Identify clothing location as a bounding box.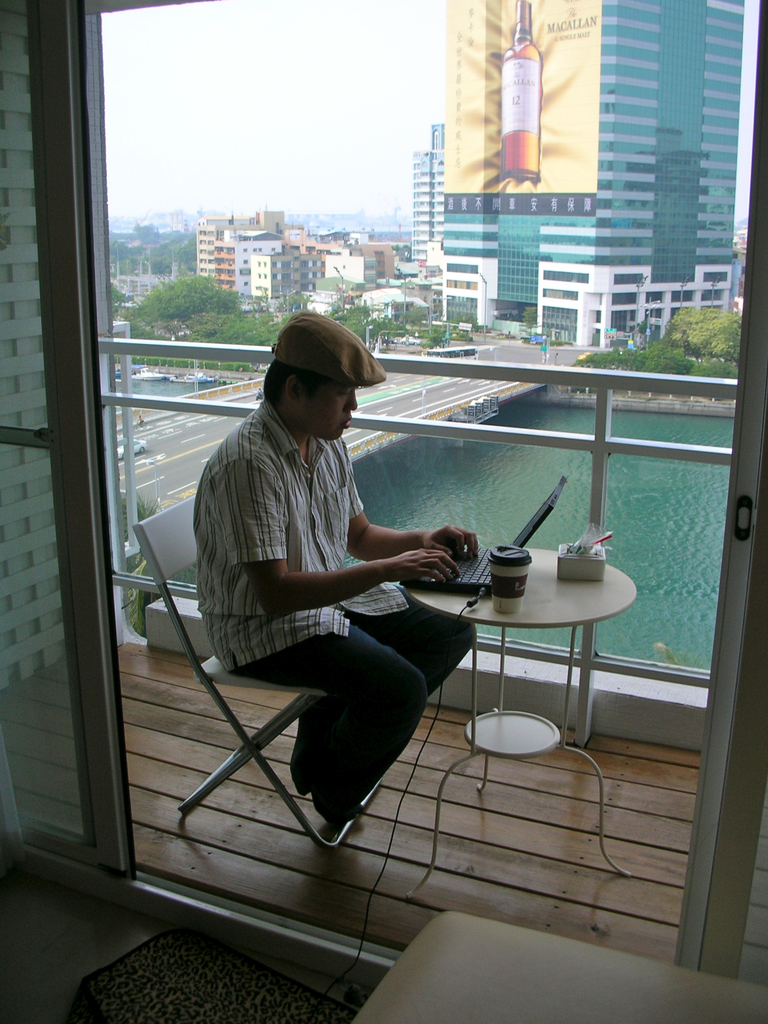
197,351,490,822.
